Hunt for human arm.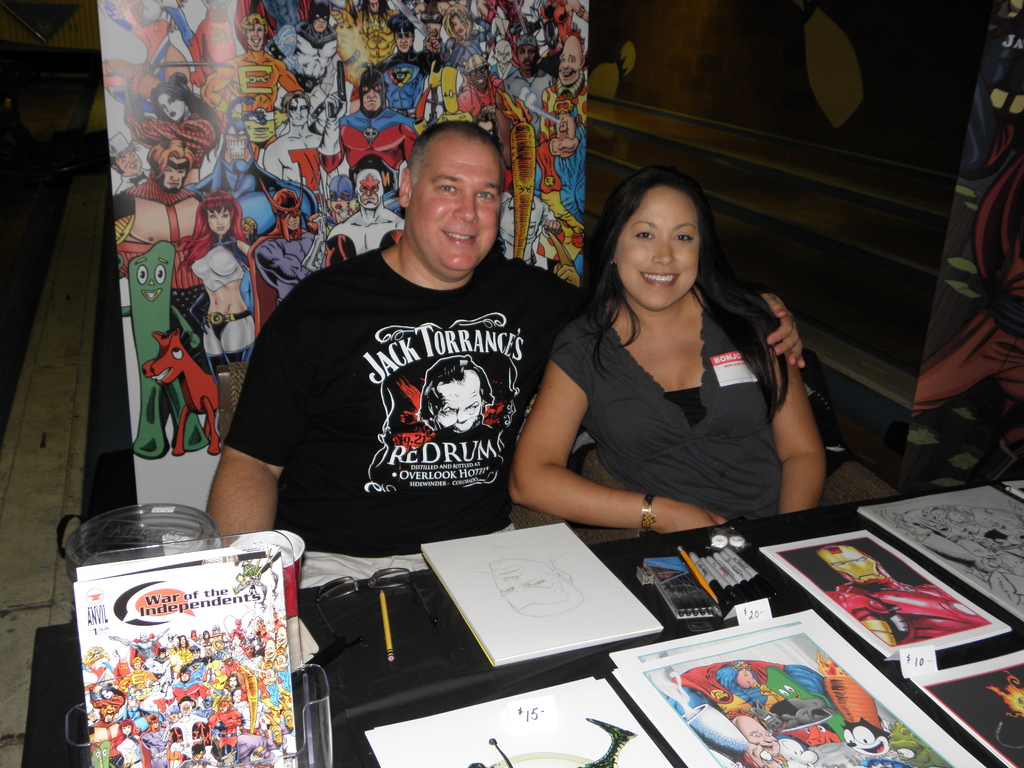
Hunted down at [511,321,731,534].
